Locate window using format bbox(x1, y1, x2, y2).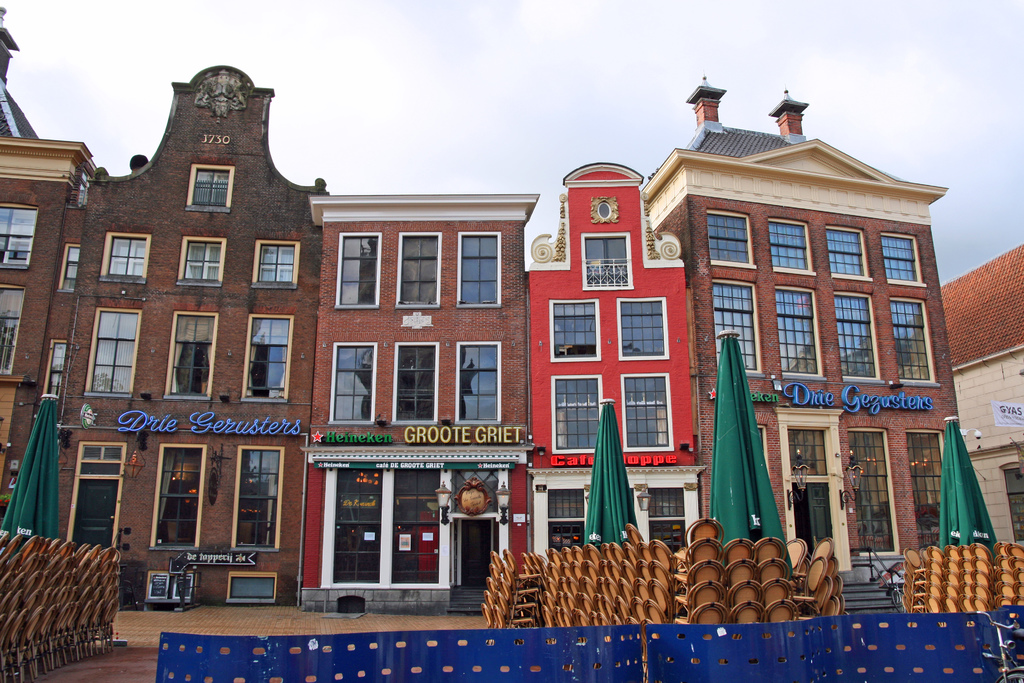
bbox(884, 233, 924, 286).
